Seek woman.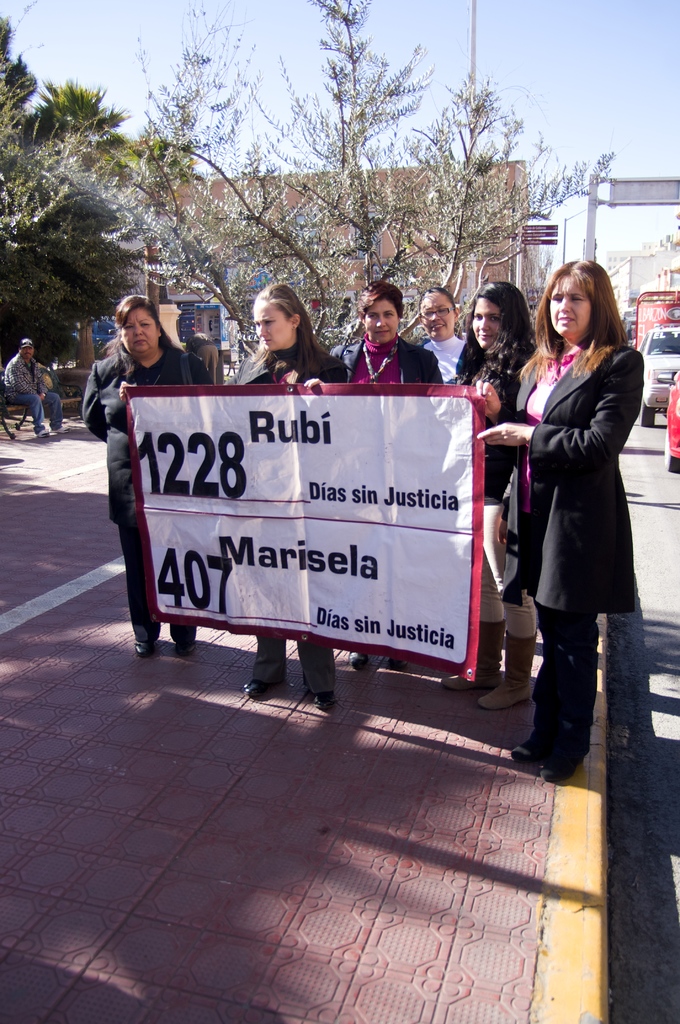
Rect(331, 281, 445, 673).
